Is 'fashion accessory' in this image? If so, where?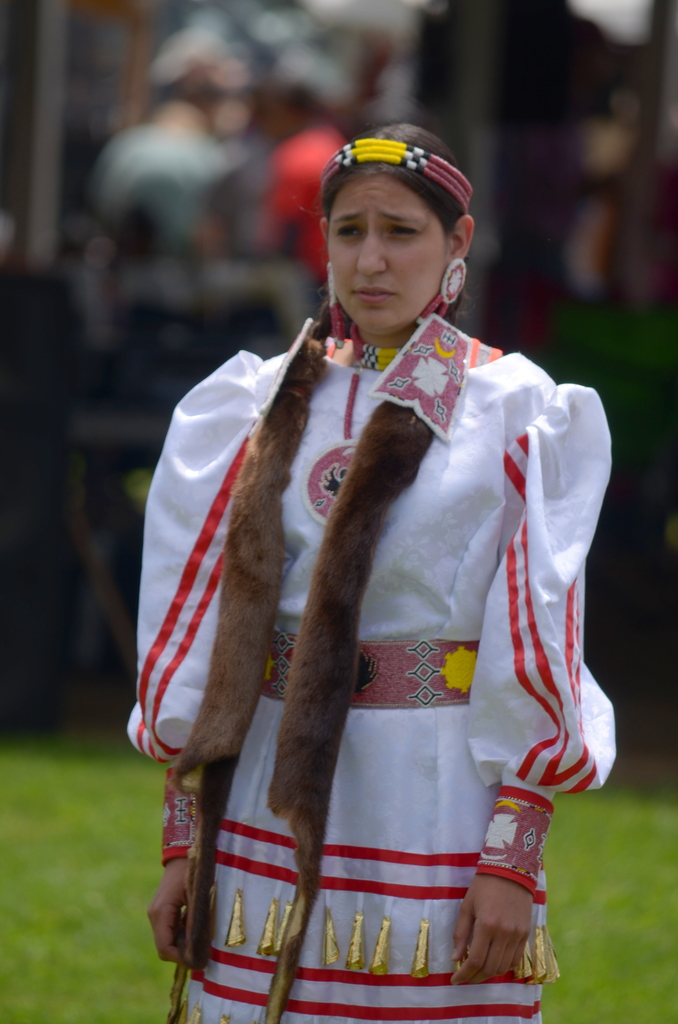
Yes, at 328,258,343,348.
